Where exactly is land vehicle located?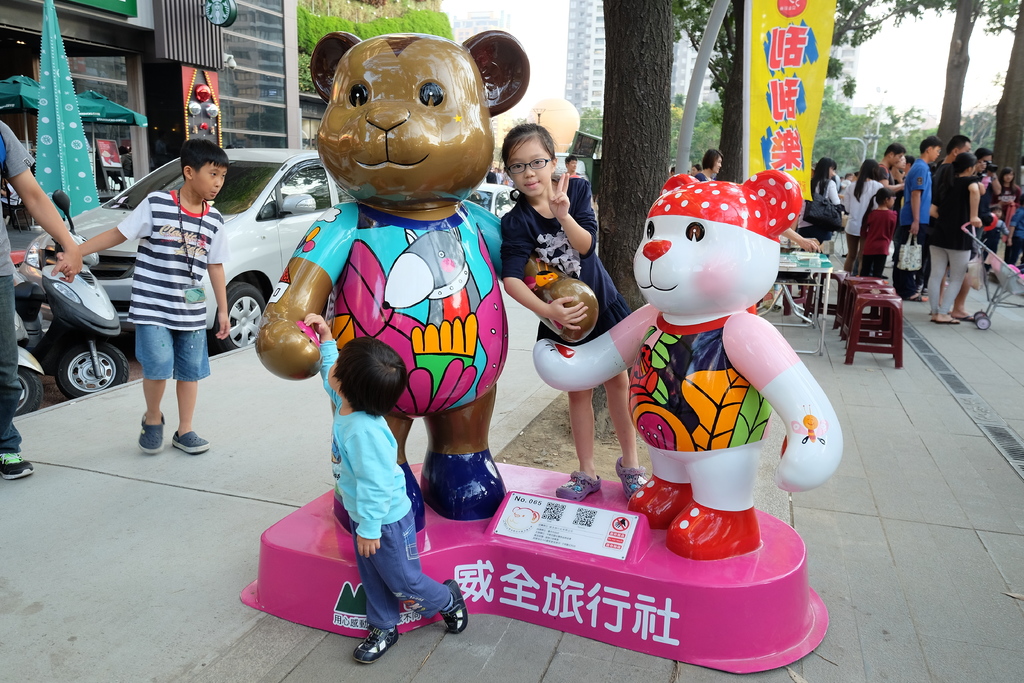
Its bounding box is left=20, top=138, right=356, bottom=349.
